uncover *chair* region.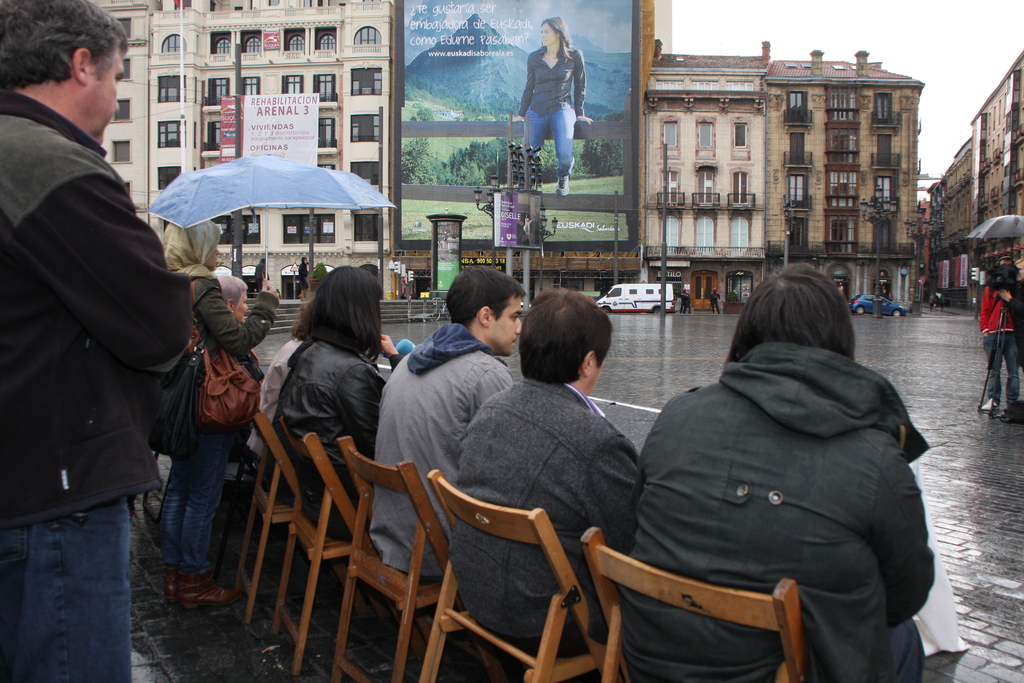
Uncovered: region(326, 436, 452, 682).
